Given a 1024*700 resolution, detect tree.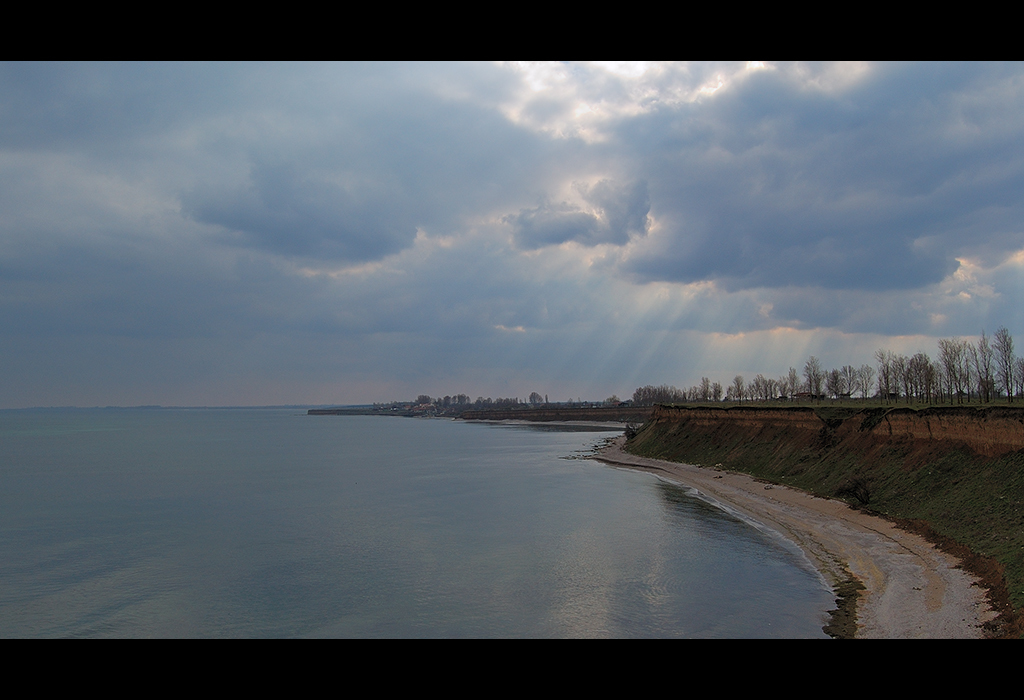
[787,367,803,403].
